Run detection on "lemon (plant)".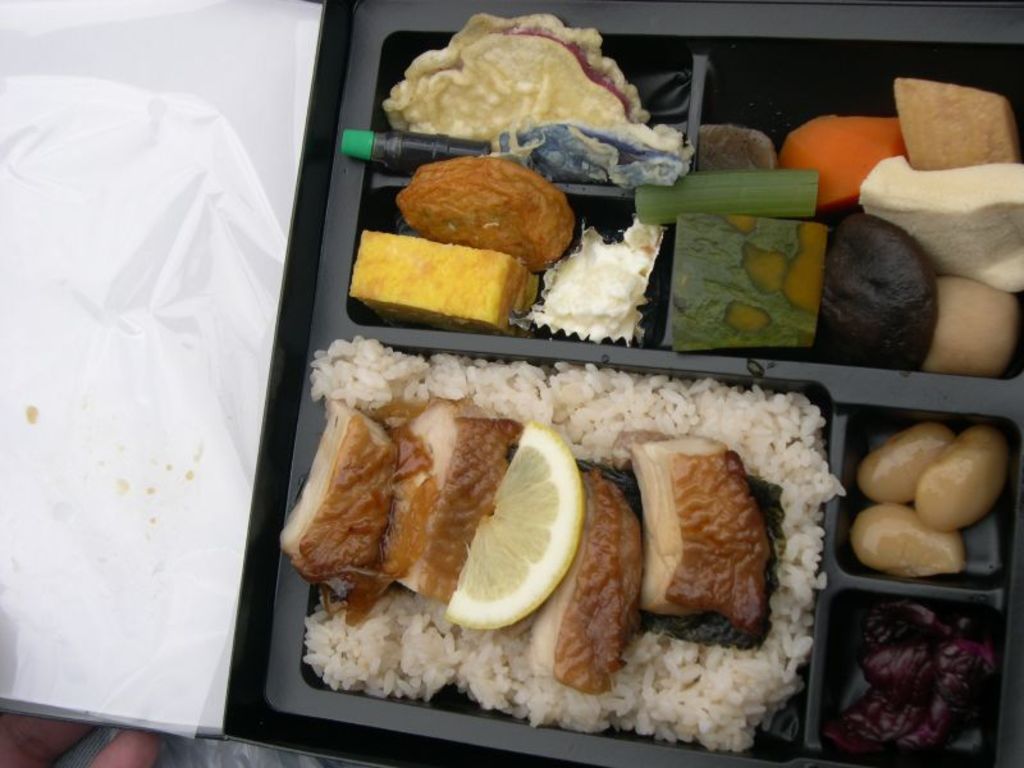
Result: locate(448, 424, 586, 628).
